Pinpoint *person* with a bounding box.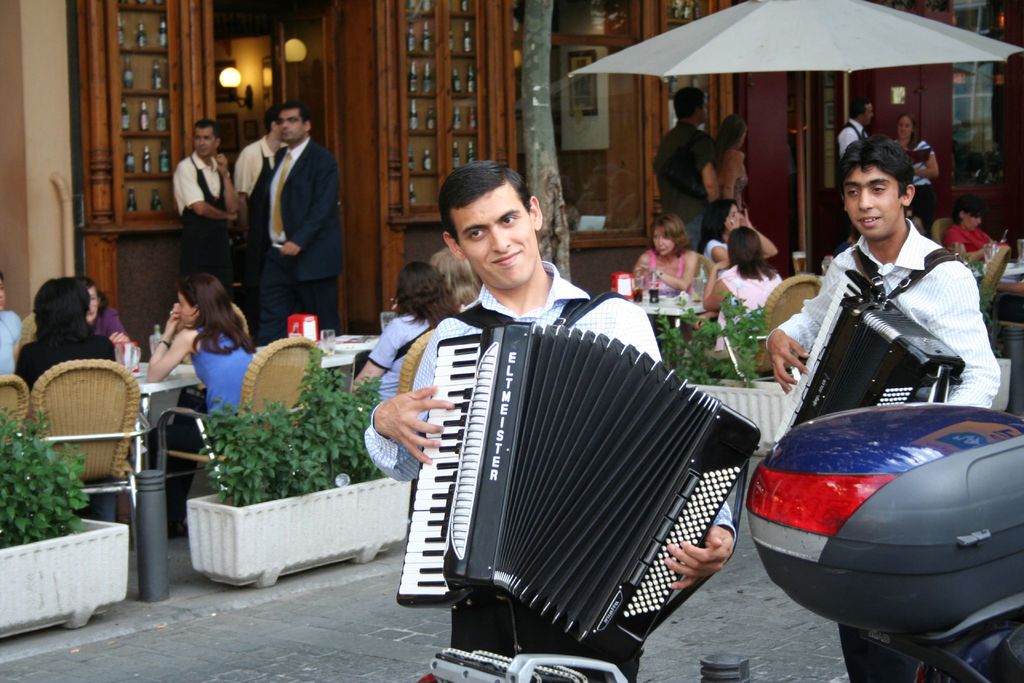
left=632, top=210, right=689, bottom=304.
